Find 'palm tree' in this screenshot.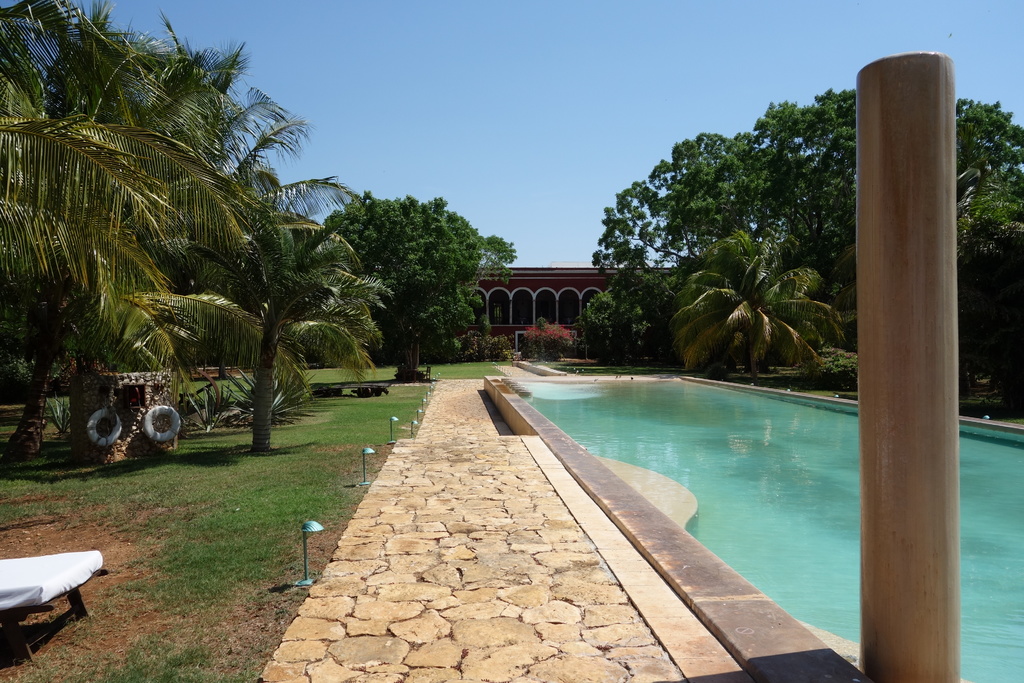
The bounding box for 'palm tree' is left=666, top=230, right=842, bottom=384.
